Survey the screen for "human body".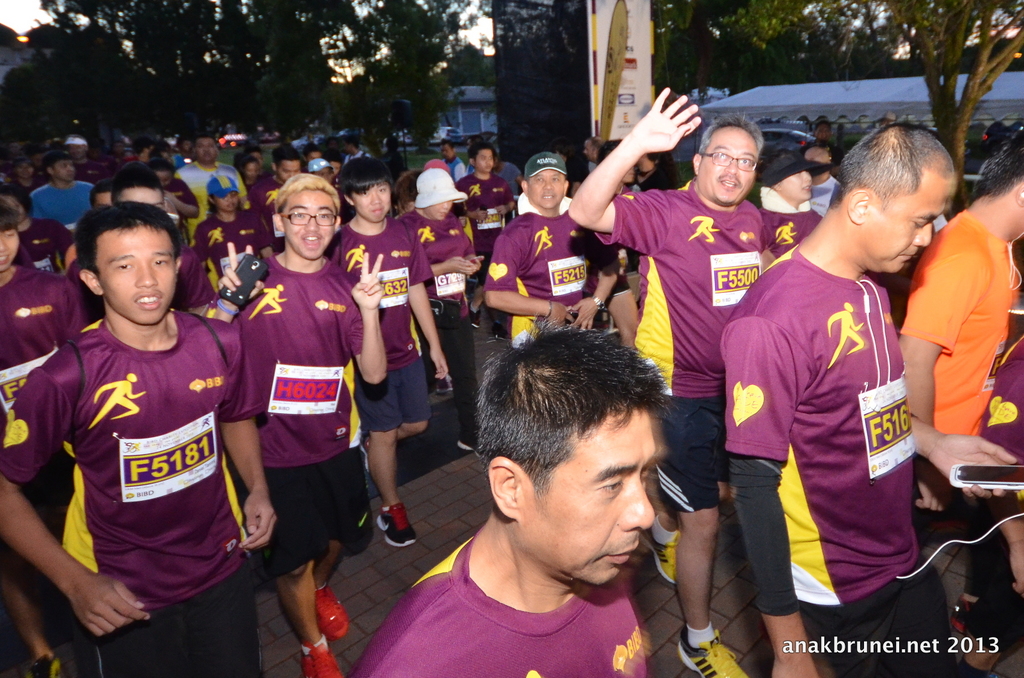
Survey found: crop(477, 141, 636, 347).
